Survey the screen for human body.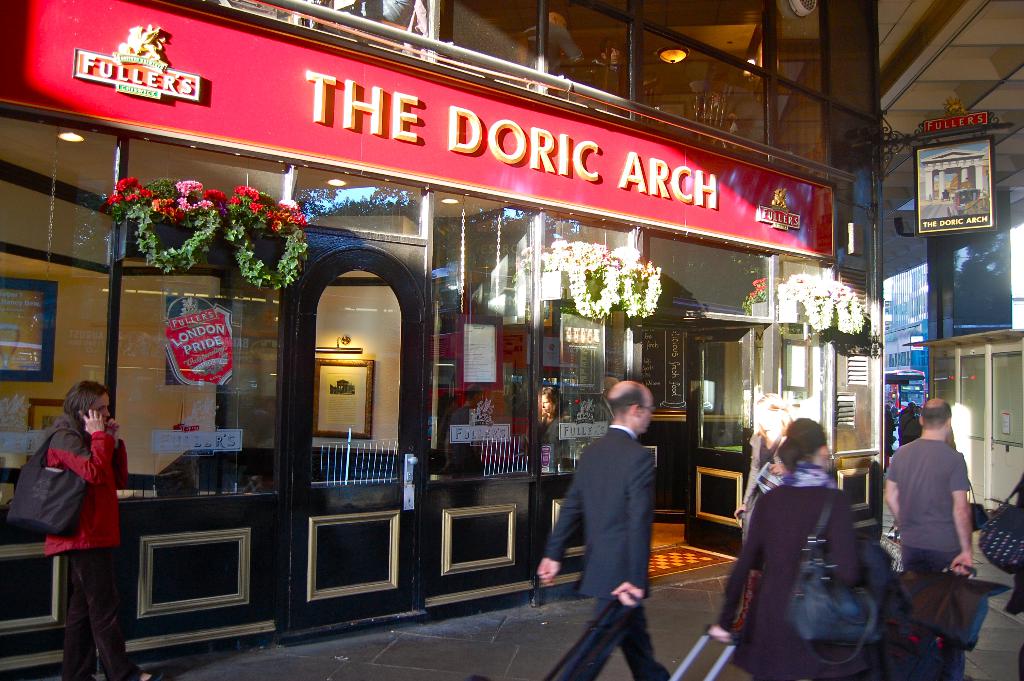
Survey found: select_region(530, 420, 671, 679).
